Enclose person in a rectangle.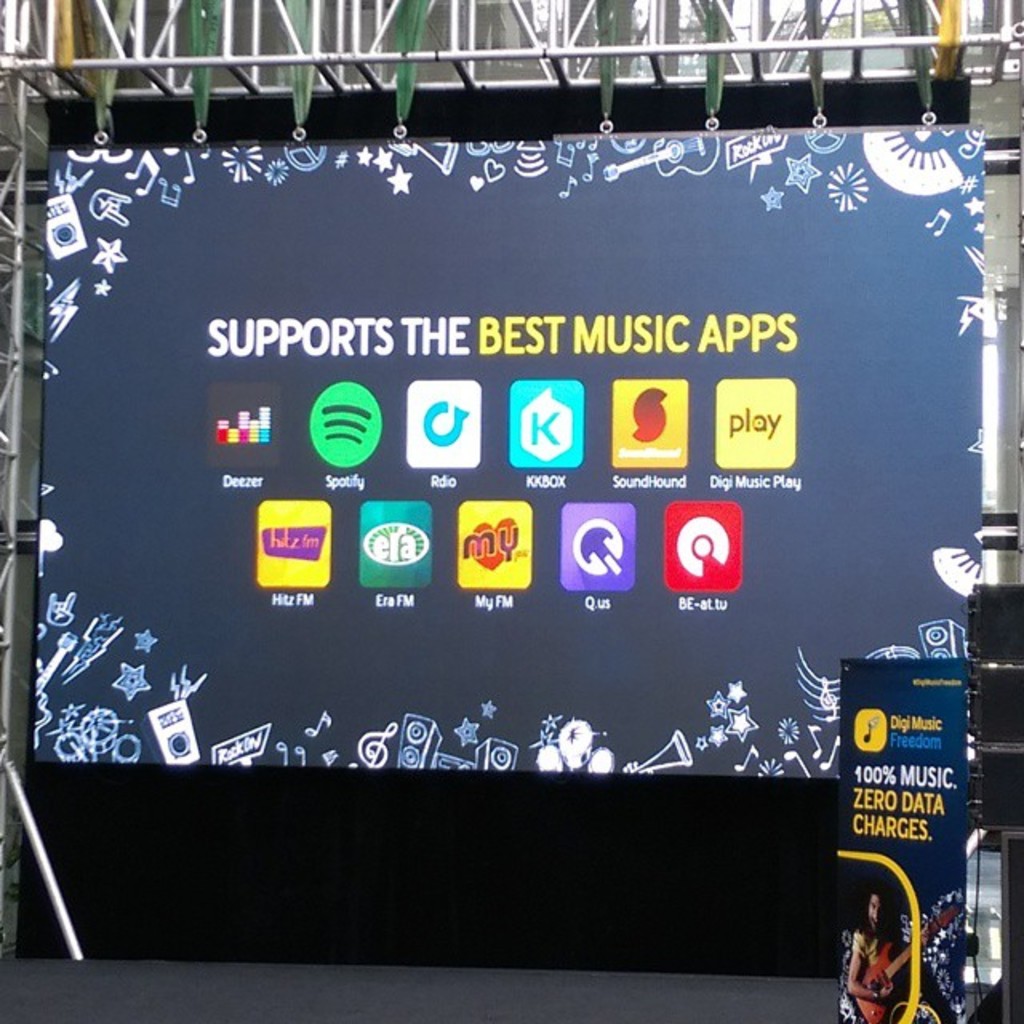
box(838, 888, 904, 1005).
